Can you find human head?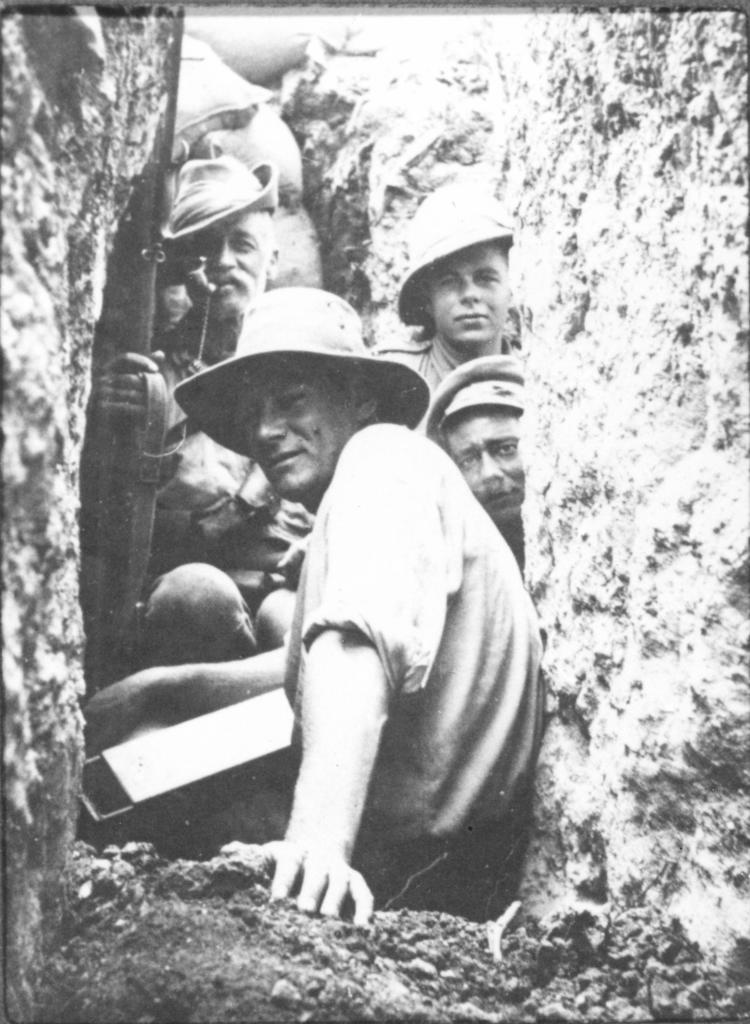
Yes, bounding box: BBox(420, 357, 528, 529).
